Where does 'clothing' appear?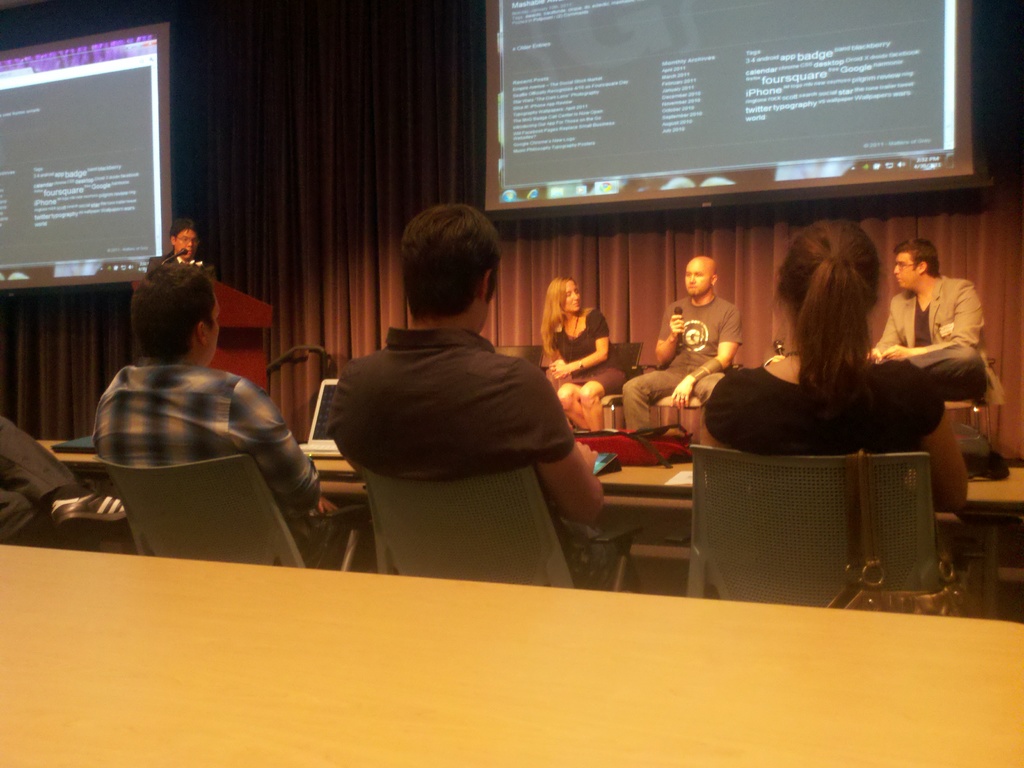
Appears at BBox(308, 269, 593, 563).
